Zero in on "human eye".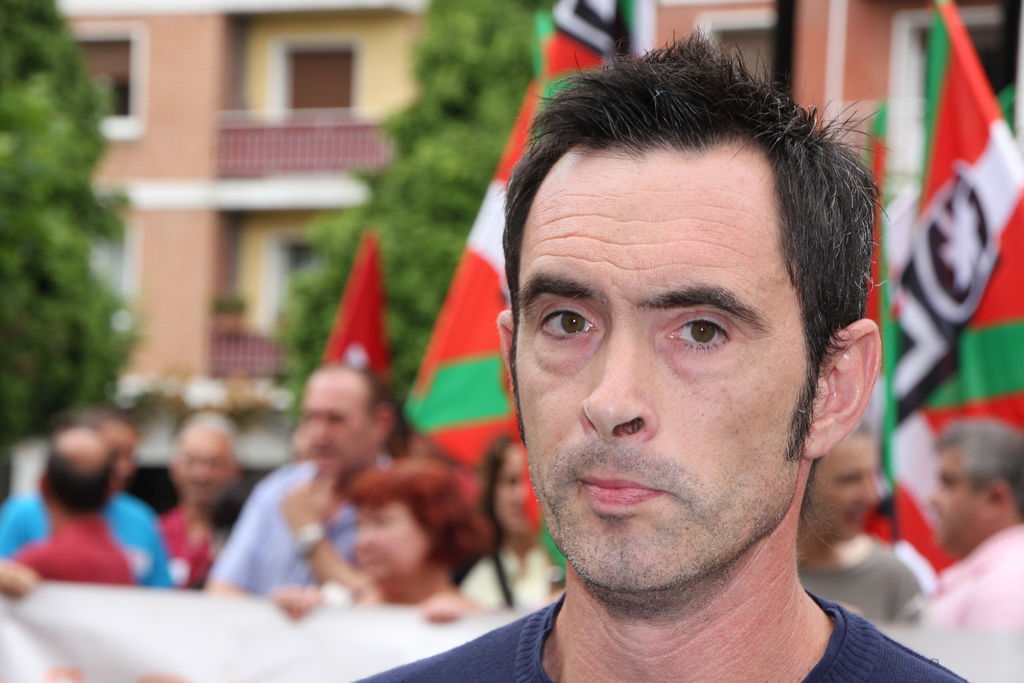
Zeroed in: <region>667, 313, 766, 373</region>.
